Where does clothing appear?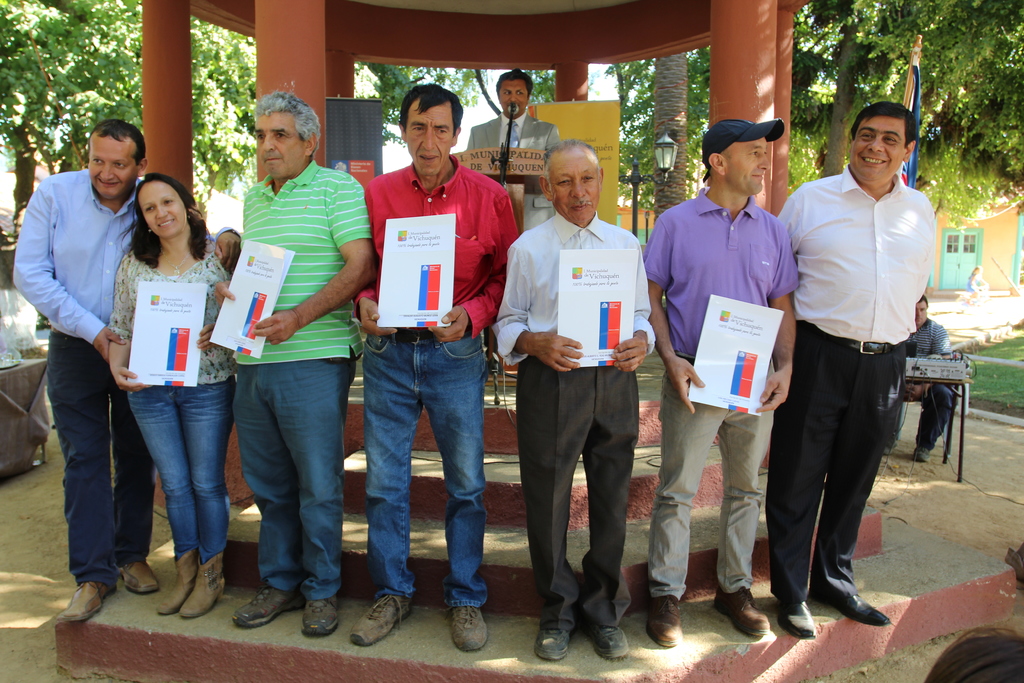
Appears at 12 165 244 585.
